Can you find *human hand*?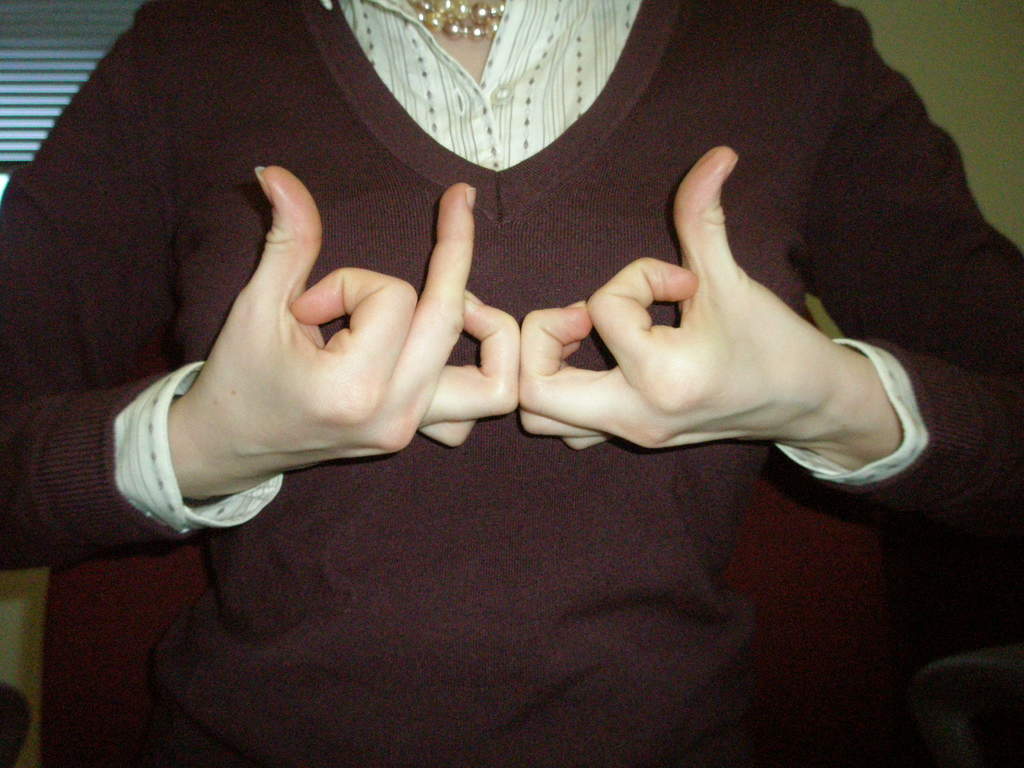
Yes, bounding box: pyautogui.locateOnScreen(131, 181, 529, 531).
